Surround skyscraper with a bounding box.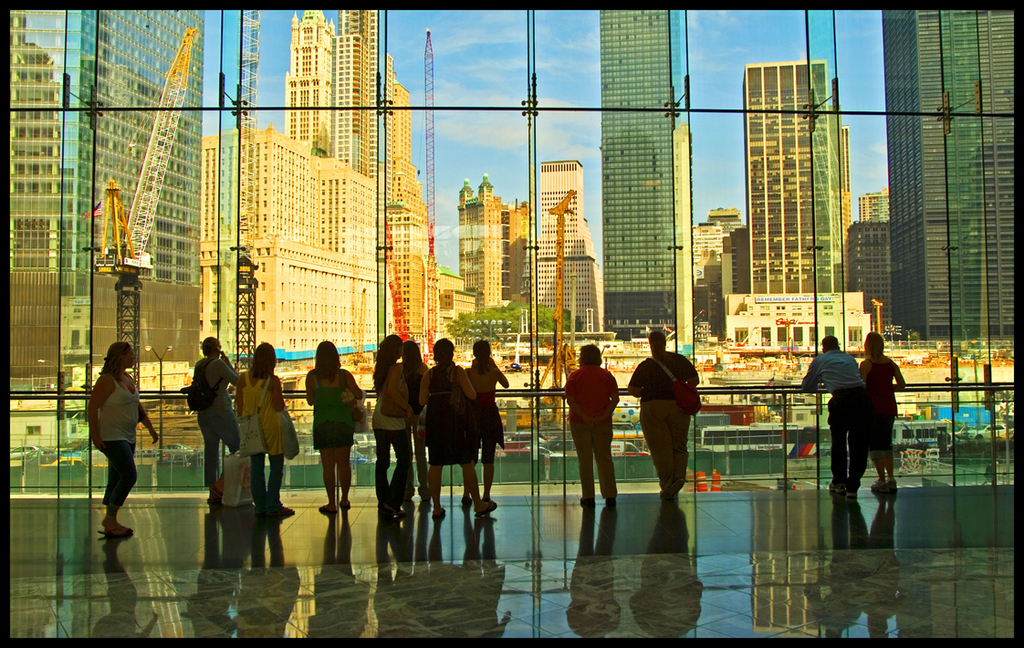
region(203, 12, 384, 371).
